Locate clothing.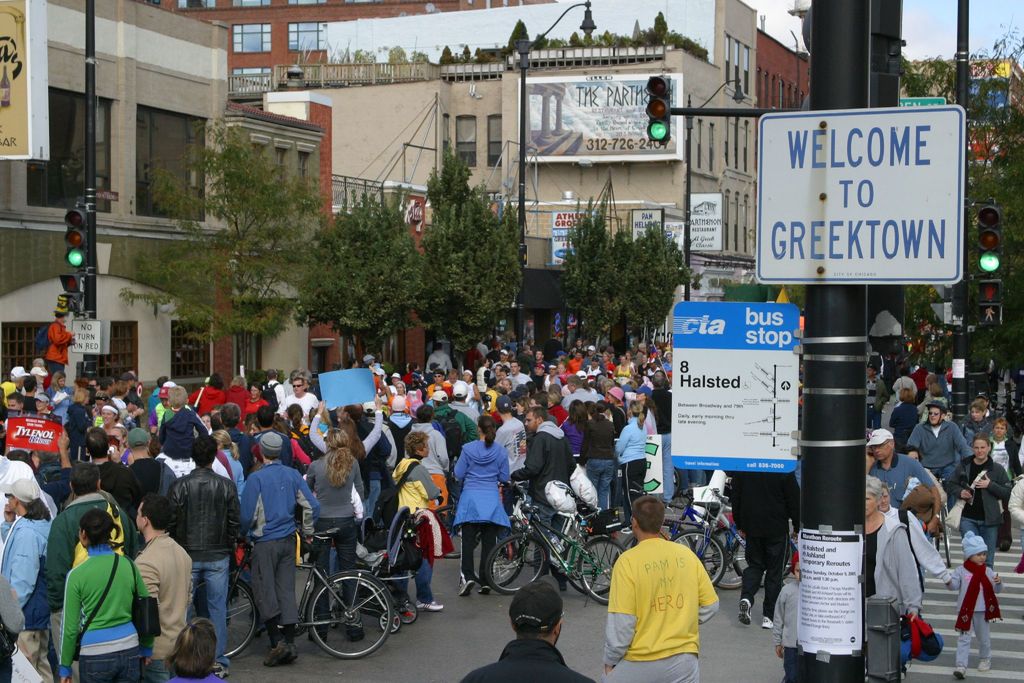
Bounding box: BBox(460, 638, 596, 682).
